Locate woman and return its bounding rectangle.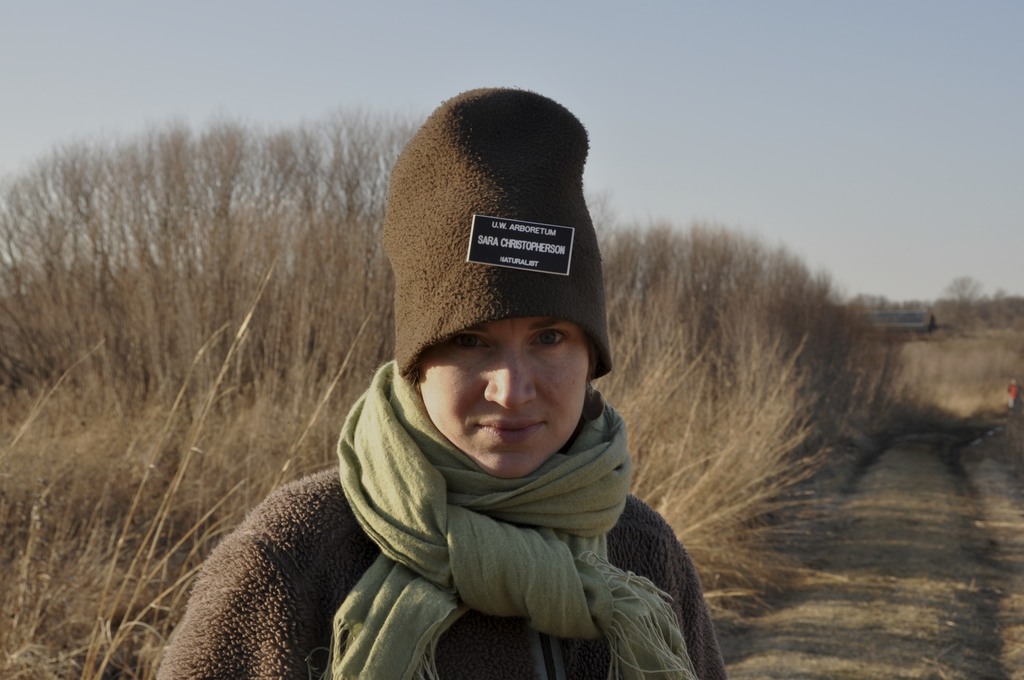
125/156/726/660.
